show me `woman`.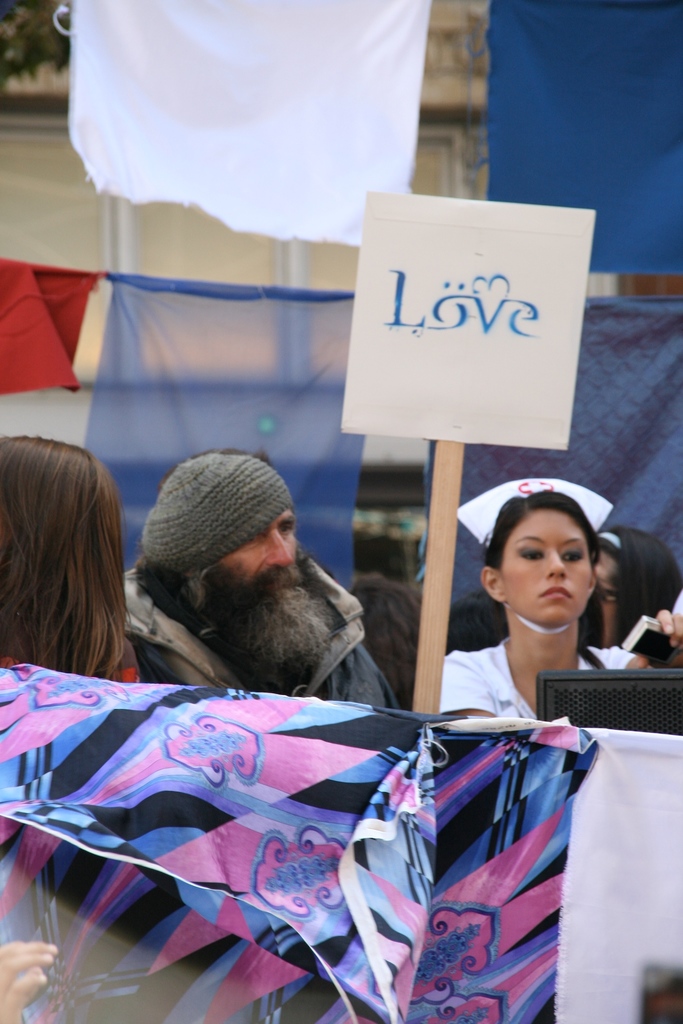
`woman` is here: [x1=404, y1=481, x2=664, y2=761].
